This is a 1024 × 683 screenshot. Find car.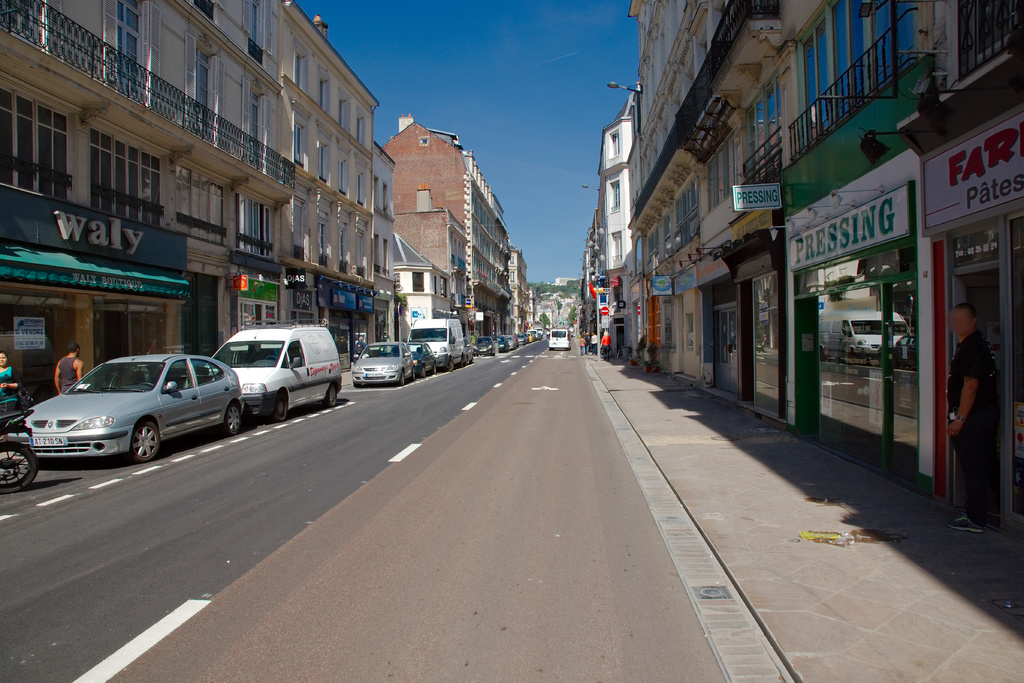
Bounding box: (x1=353, y1=343, x2=414, y2=384).
